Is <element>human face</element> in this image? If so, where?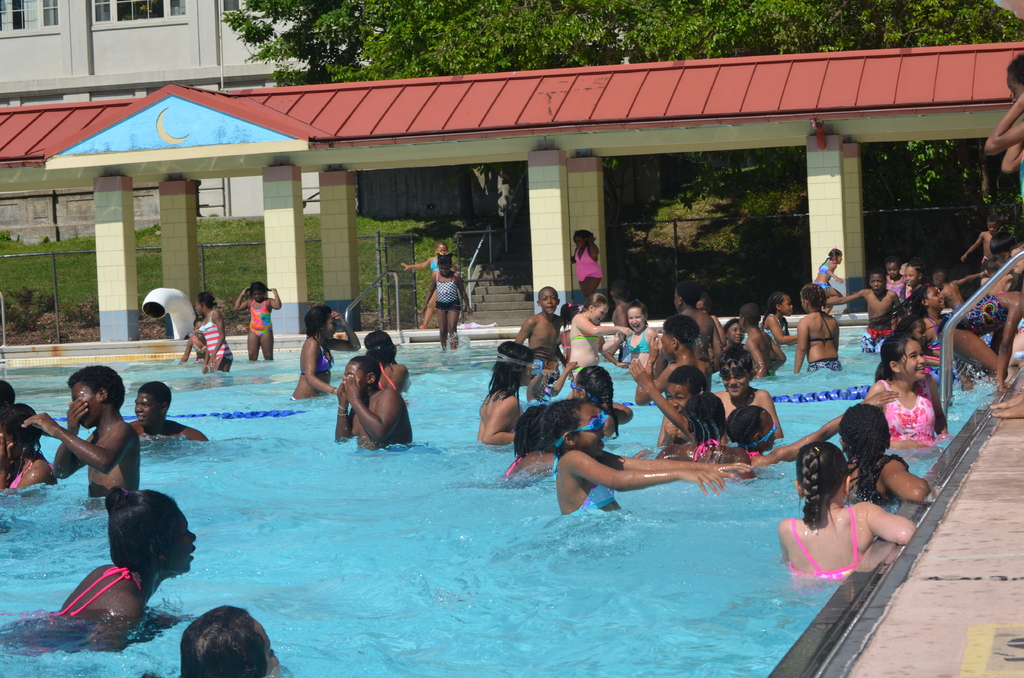
Yes, at Rect(781, 292, 789, 311).
